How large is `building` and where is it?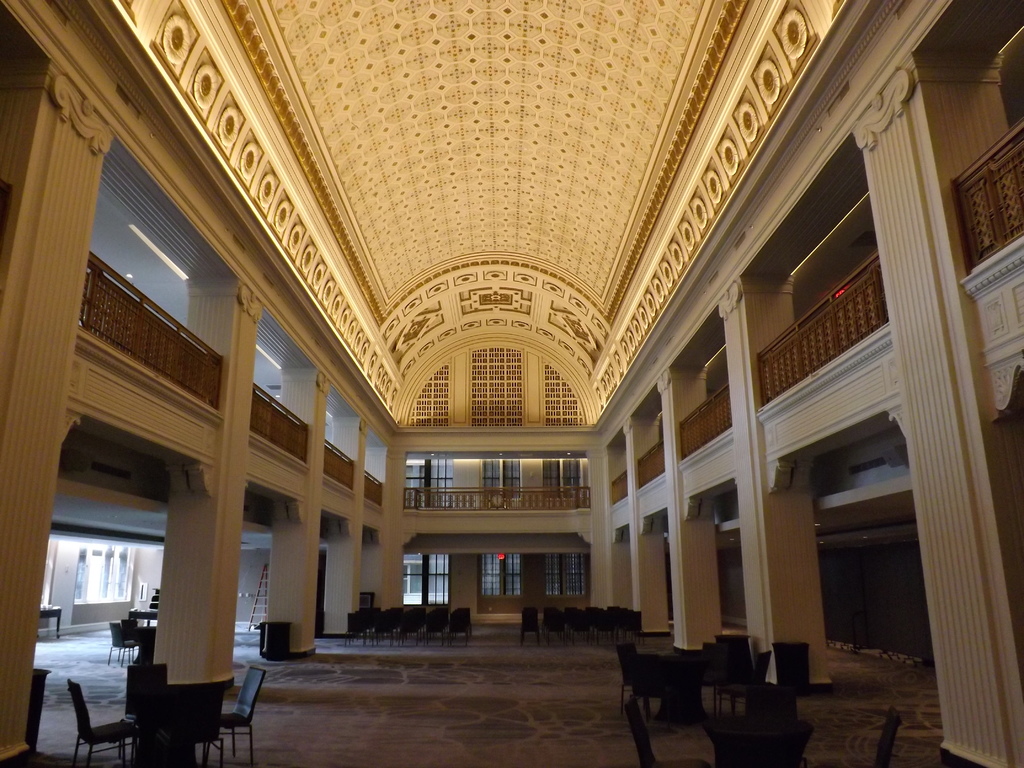
Bounding box: (0, 0, 1023, 767).
